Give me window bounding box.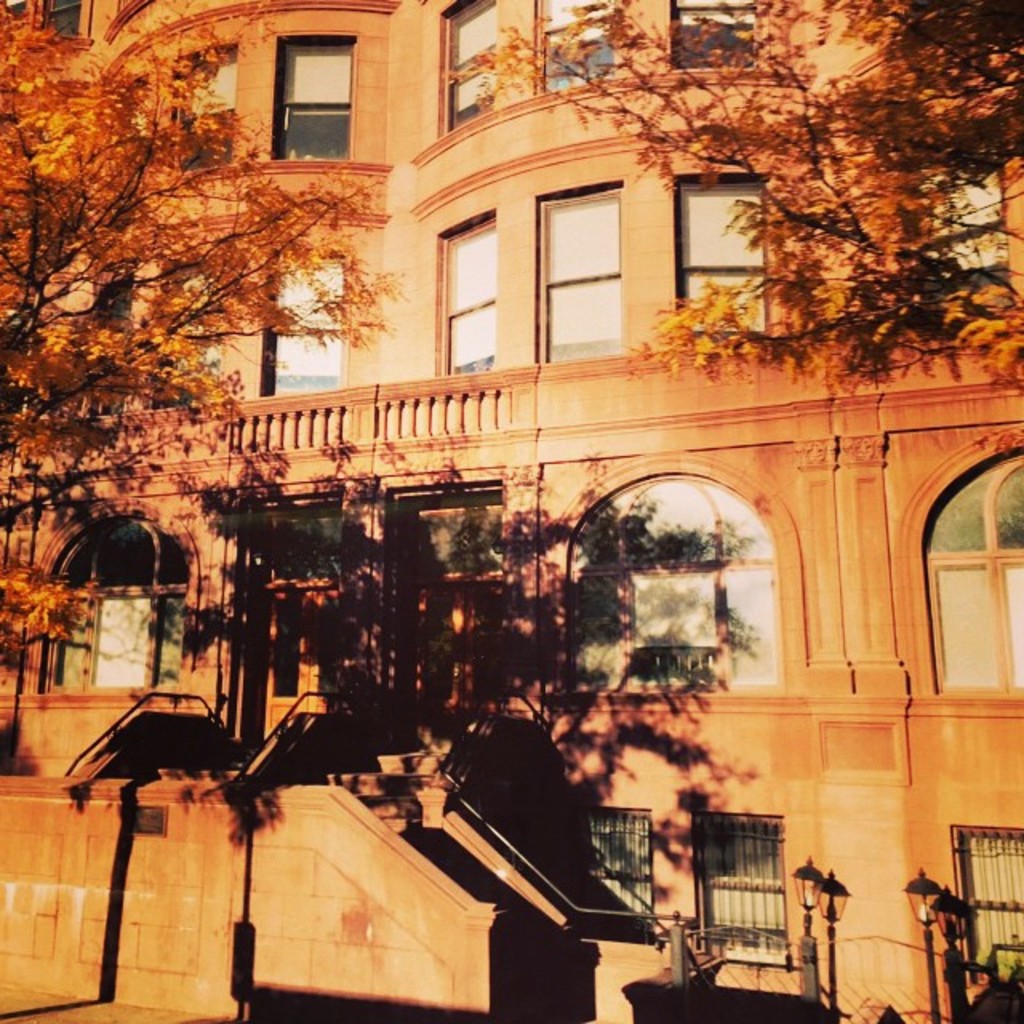
448,0,496,117.
